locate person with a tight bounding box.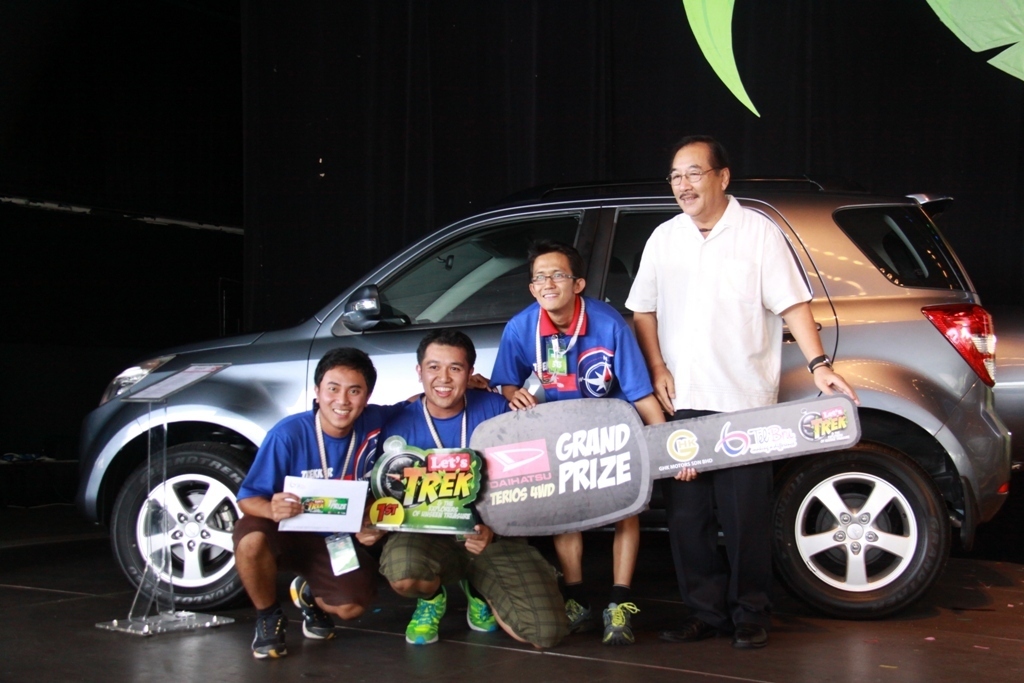
[x1=380, y1=328, x2=510, y2=649].
